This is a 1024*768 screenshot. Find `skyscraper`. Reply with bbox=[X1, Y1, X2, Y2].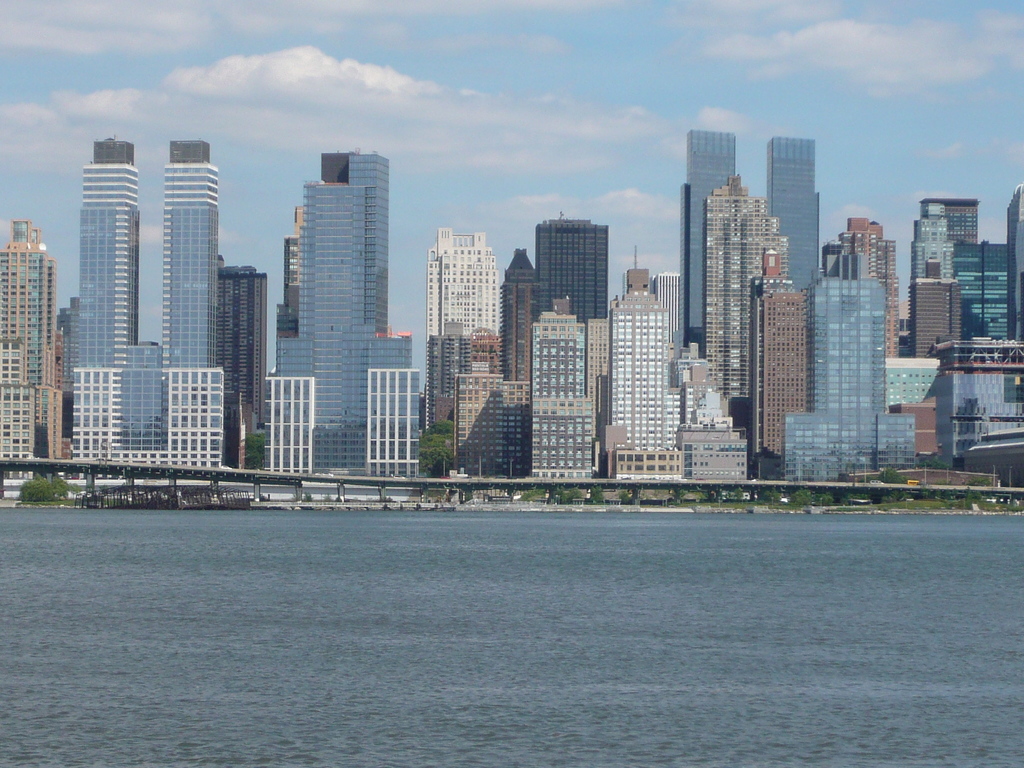
bbox=[266, 151, 420, 478].
